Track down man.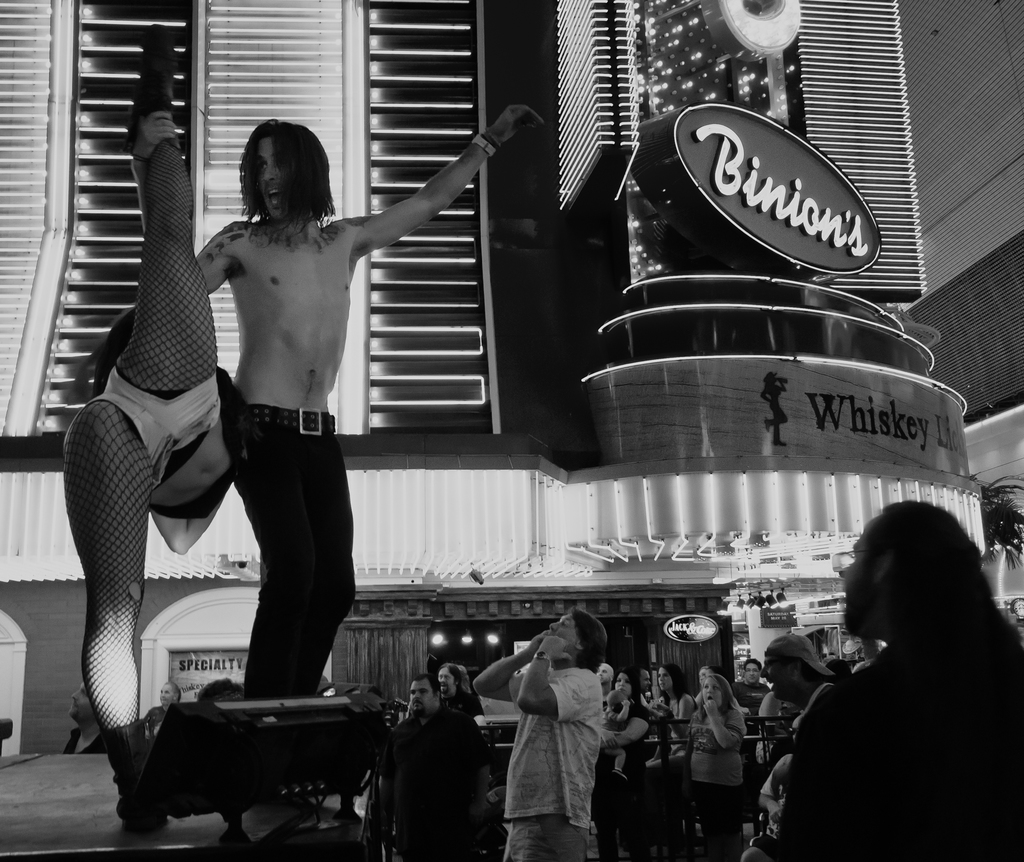
Tracked to 768, 502, 1003, 842.
